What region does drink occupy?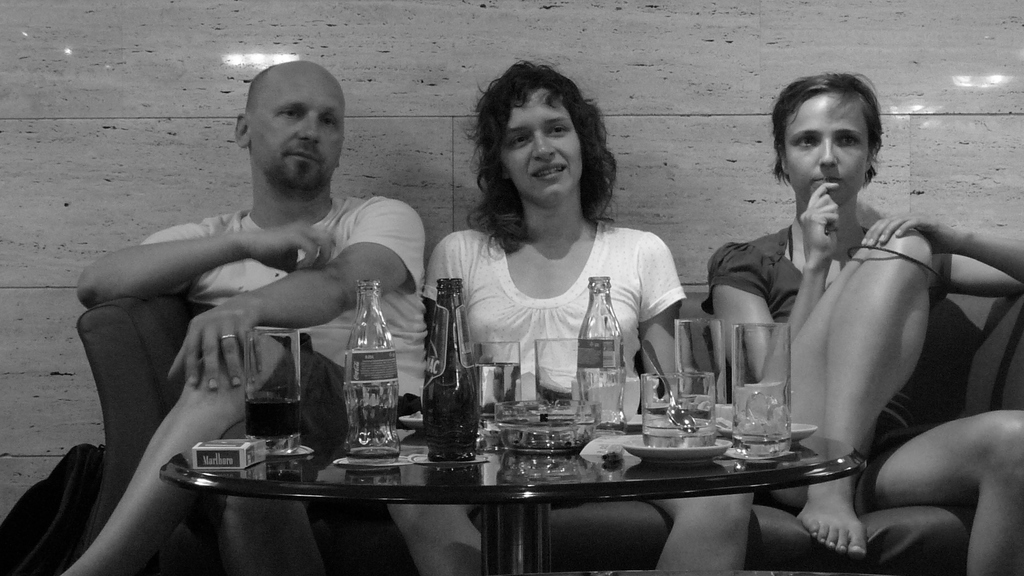
x1=243 y1=399 x2=301 y2=438.
